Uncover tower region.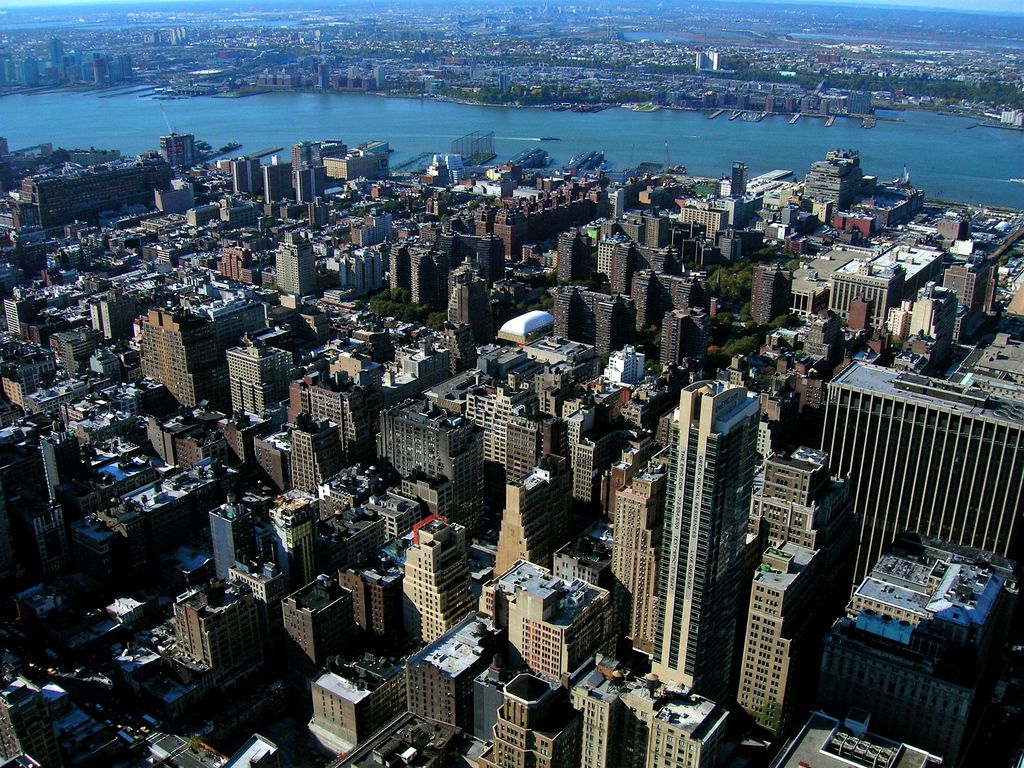
Uncovered: [595,474,666,667].
